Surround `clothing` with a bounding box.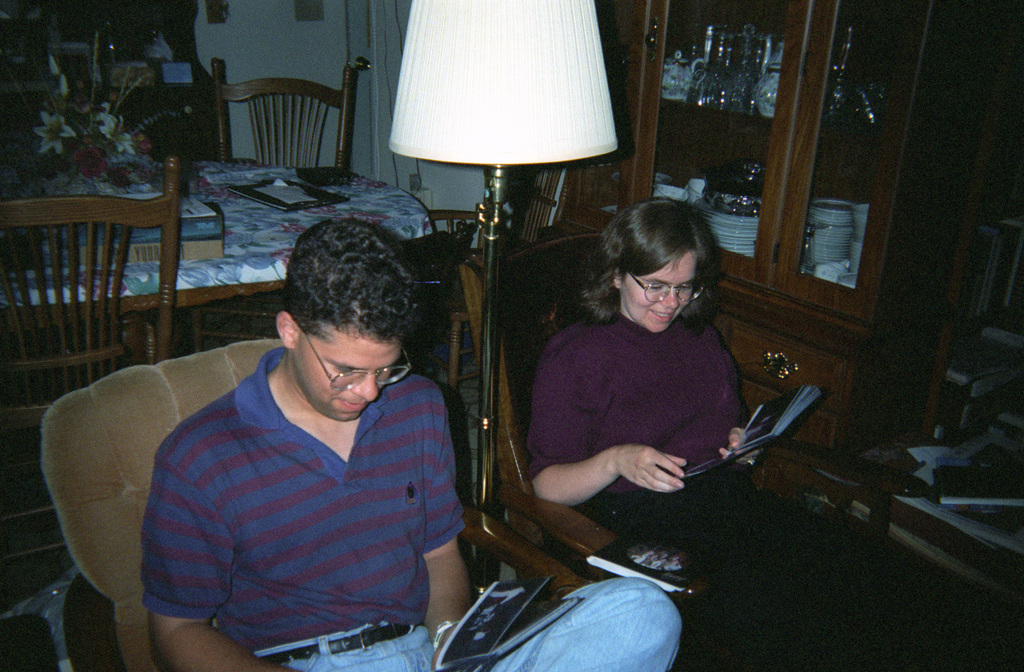
(left=141, top=346, right=680, bottom=671).
